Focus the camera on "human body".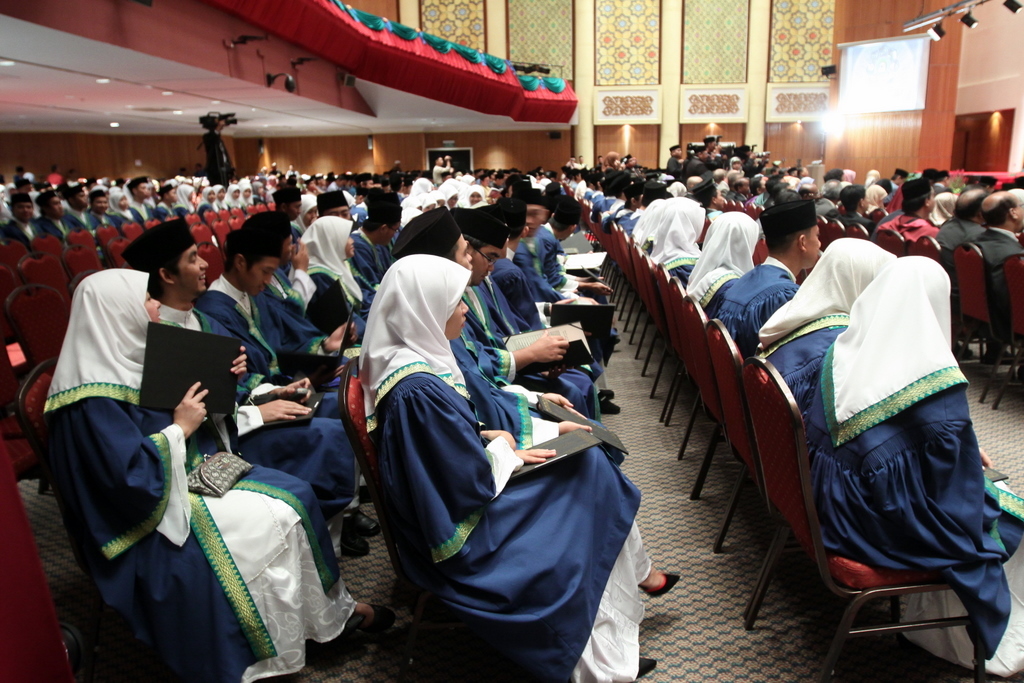
Focus region: [left=148, top=183, right=178, bottom=226].
